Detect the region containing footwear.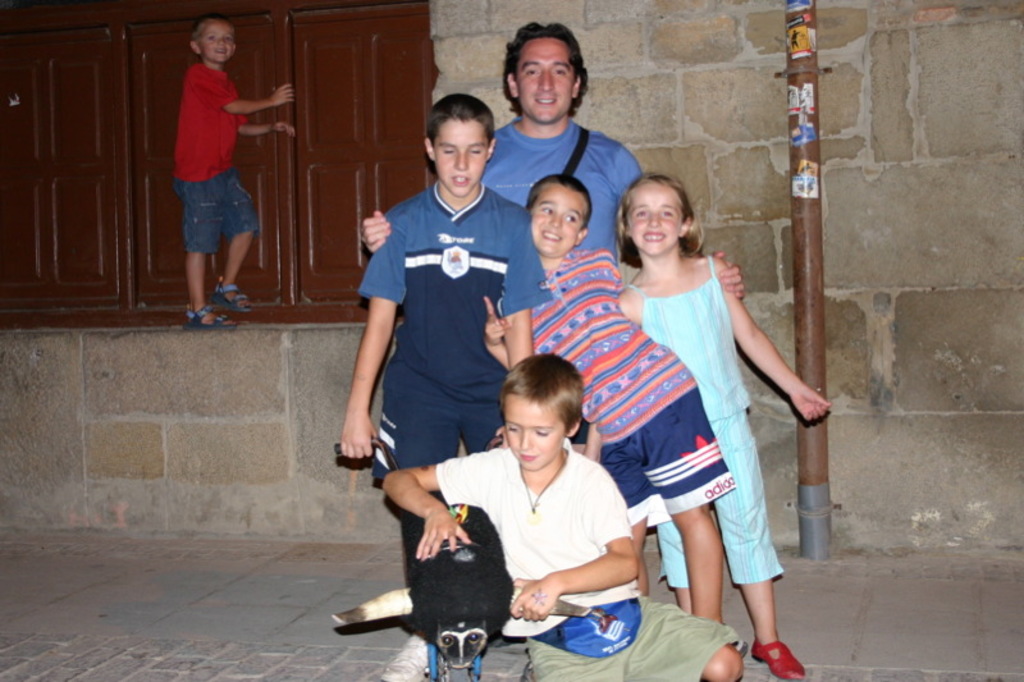
select_region(740, 638, 815, 681).
